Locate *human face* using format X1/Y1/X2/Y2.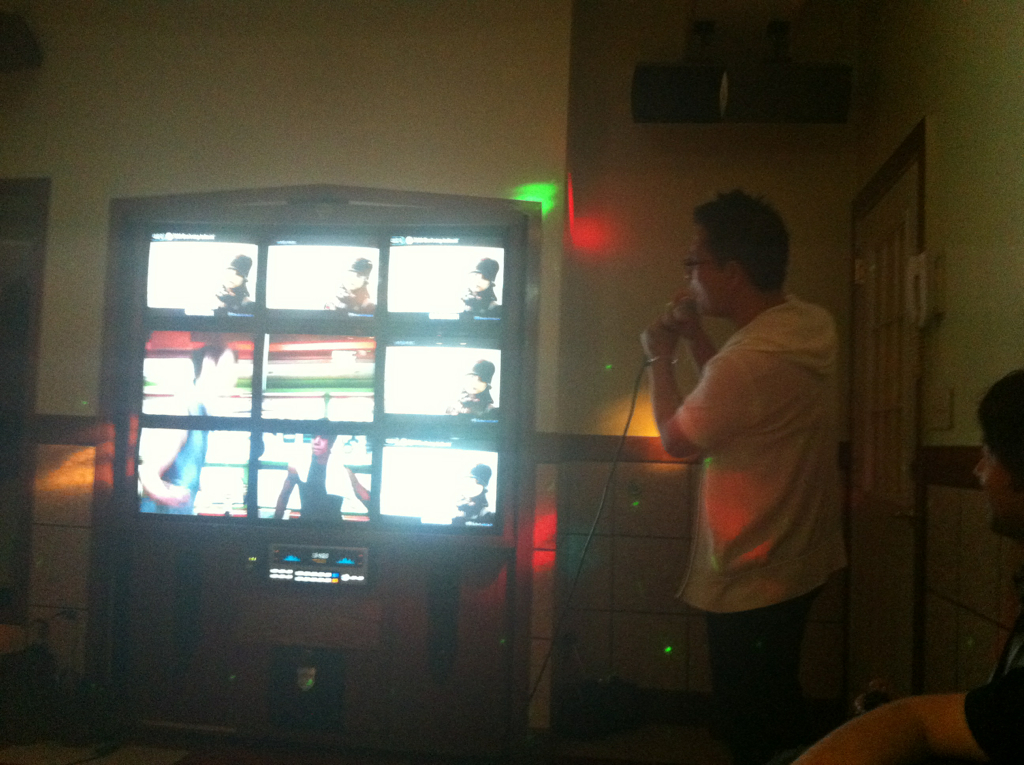
971/436/1023/539.
